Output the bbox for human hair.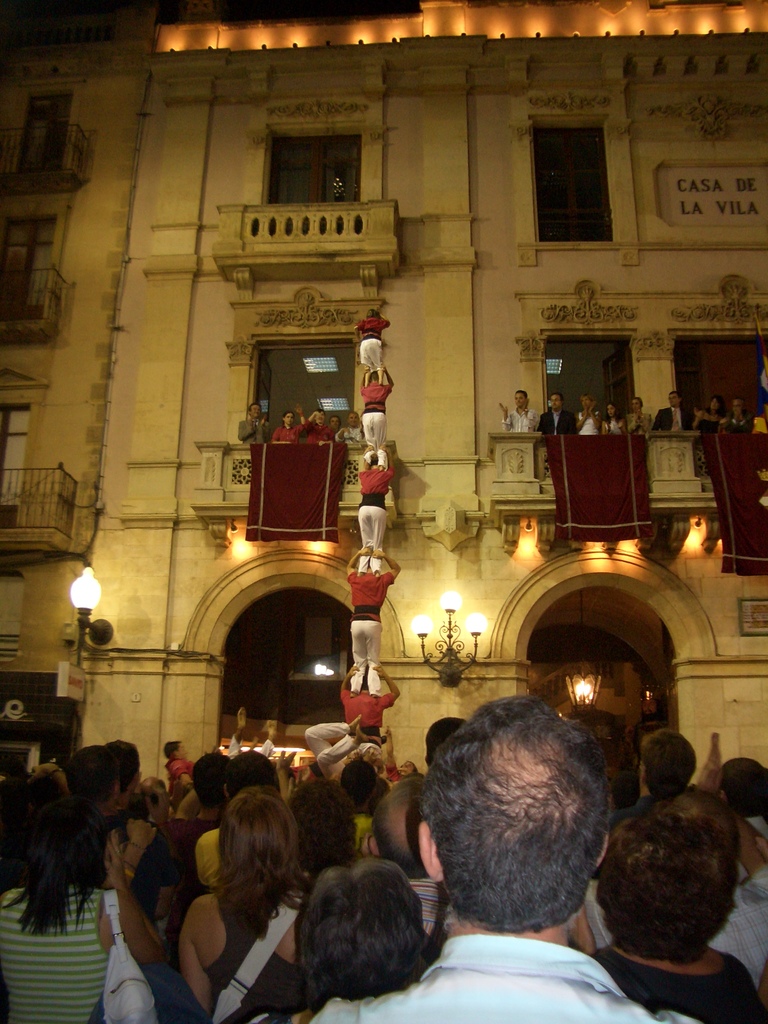
592, 787, 737, 965.
